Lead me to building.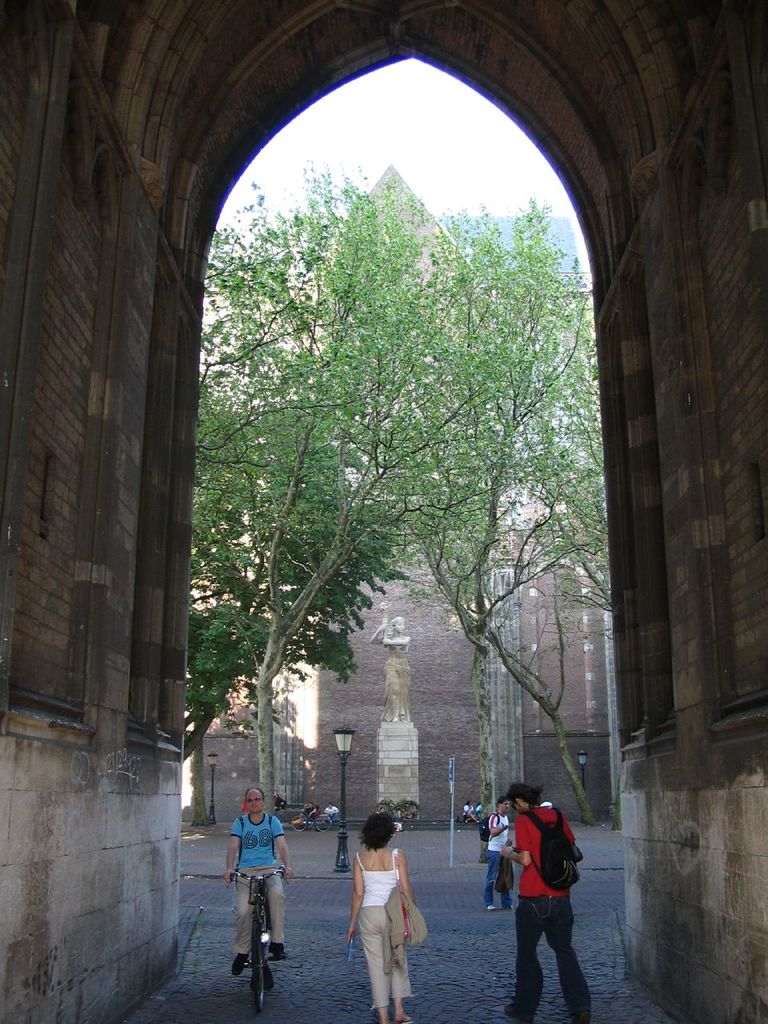
Lead to left=185, top=165, right=623, bottom=826.
